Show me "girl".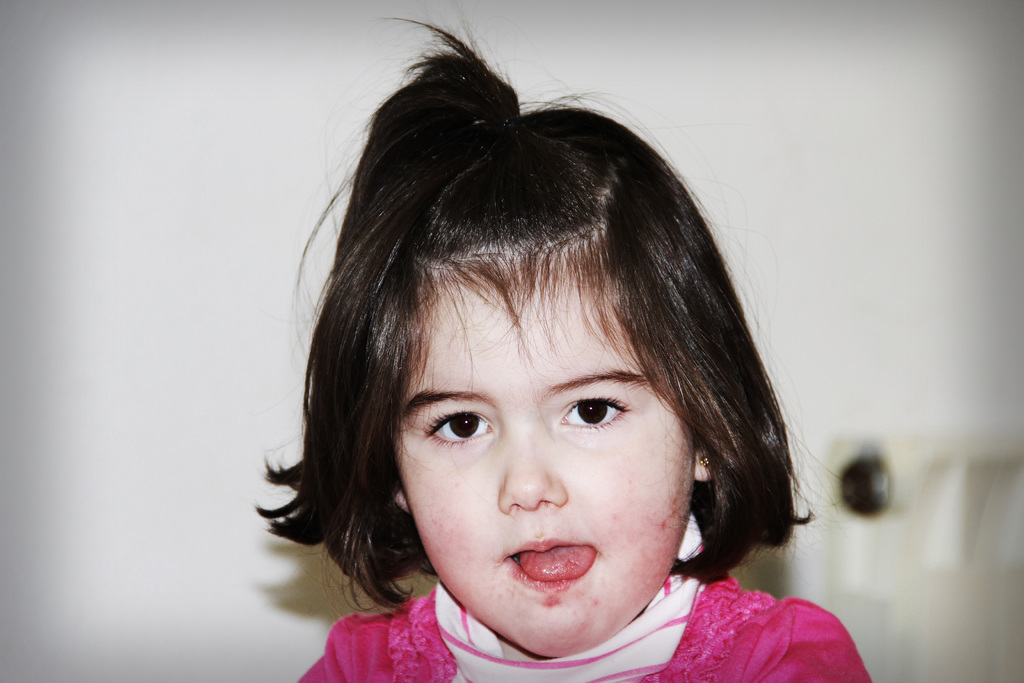
"girl" is here: 251,0,858,682.
